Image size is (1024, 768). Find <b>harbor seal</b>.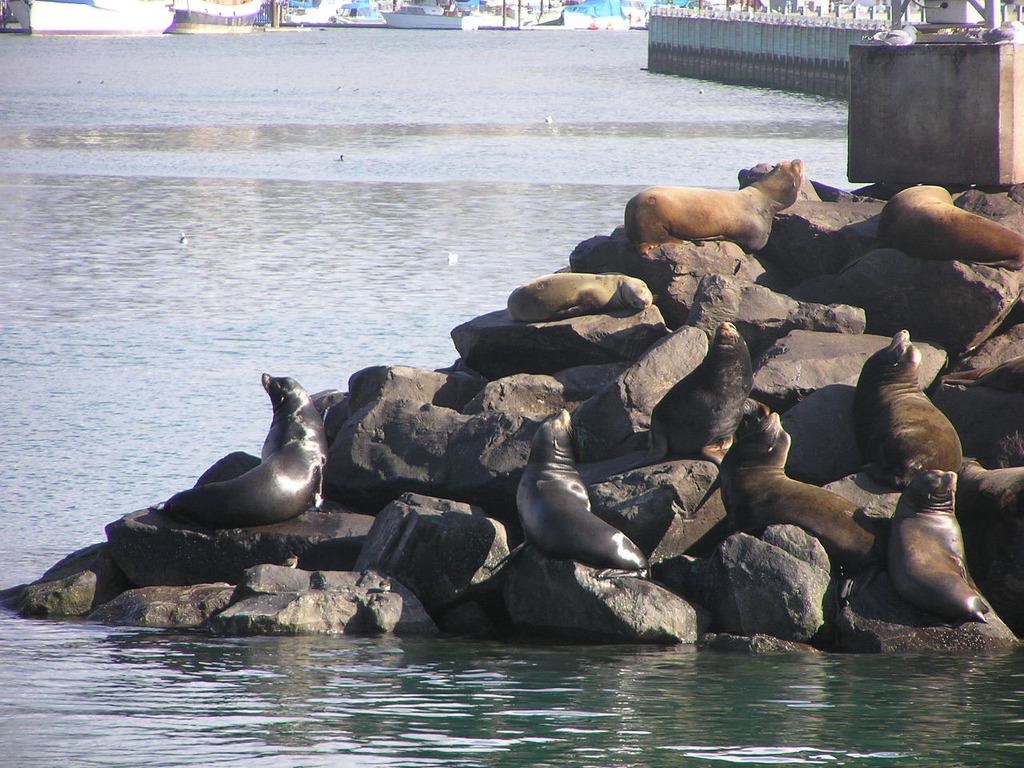
(506, 270, 650, 322).
